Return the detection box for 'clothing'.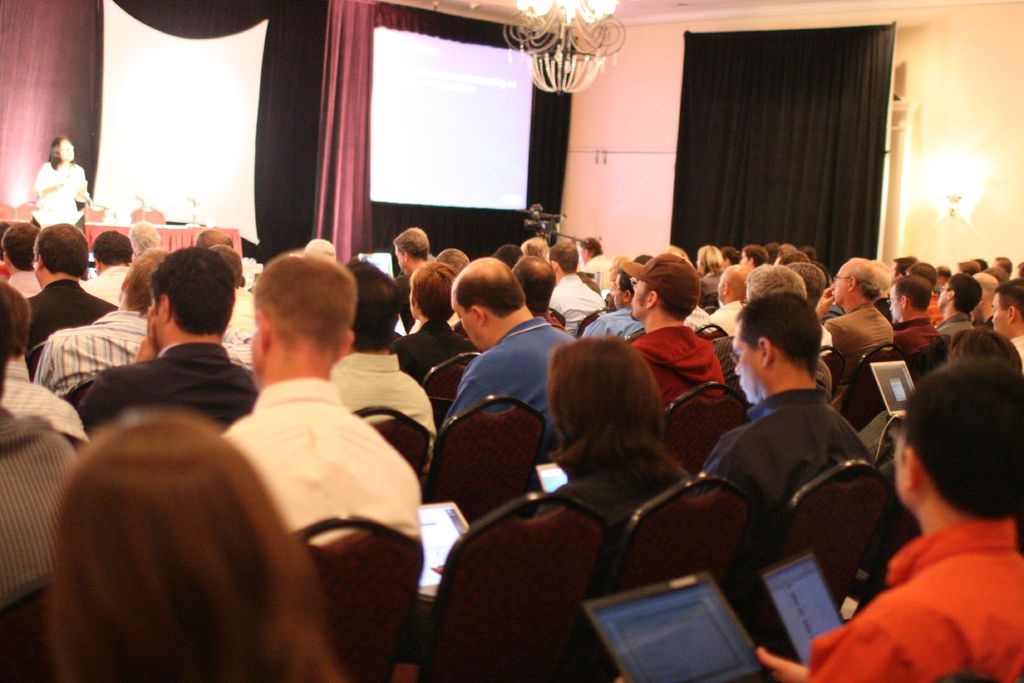
<region>701, 298, 737, 352</region>.
